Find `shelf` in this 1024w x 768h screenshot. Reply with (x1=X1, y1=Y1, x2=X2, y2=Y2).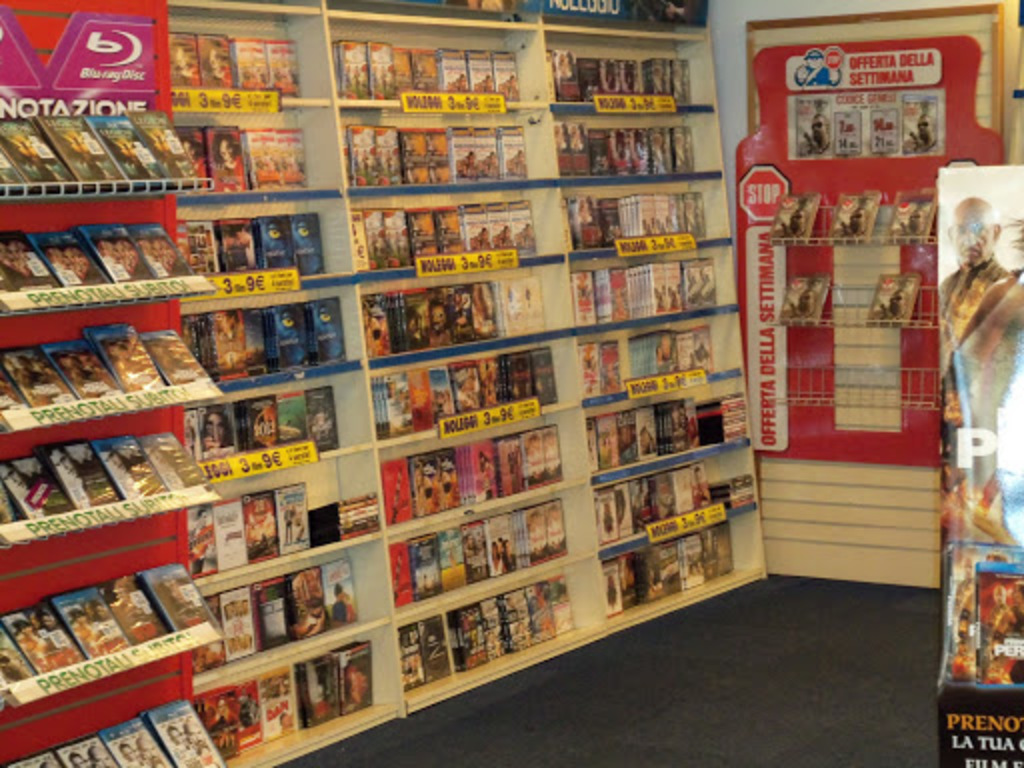
(x1=330, y1=14, x2=548, y2=112).
